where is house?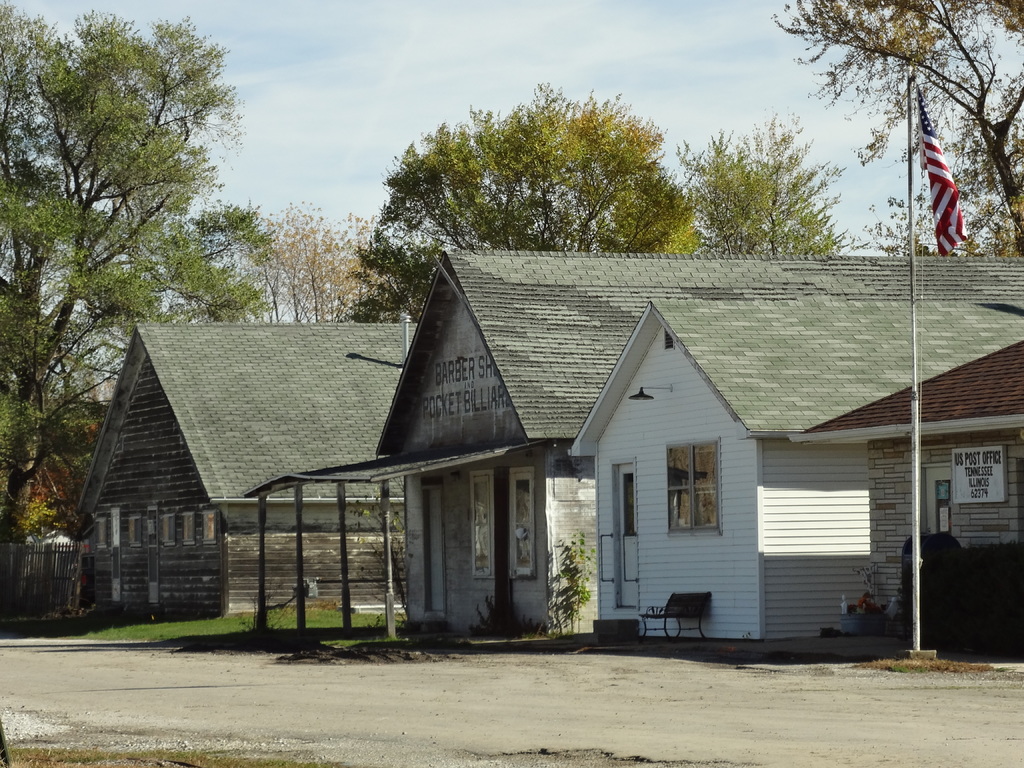
select_region(565, 289, 1023, 646).
